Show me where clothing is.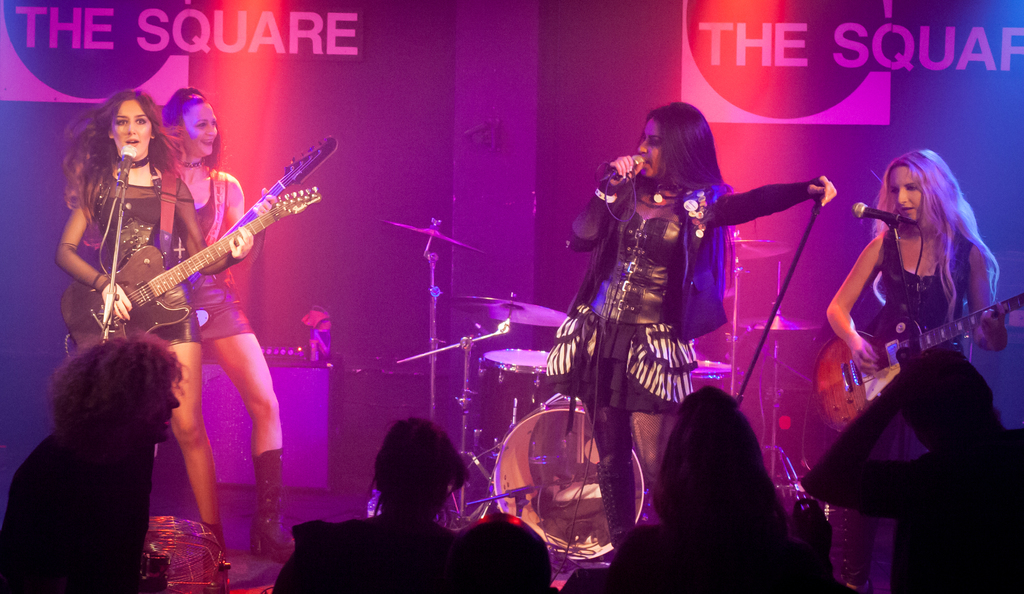
clothing is at <bbox>801, 213, 1023, 573</bbox>.
